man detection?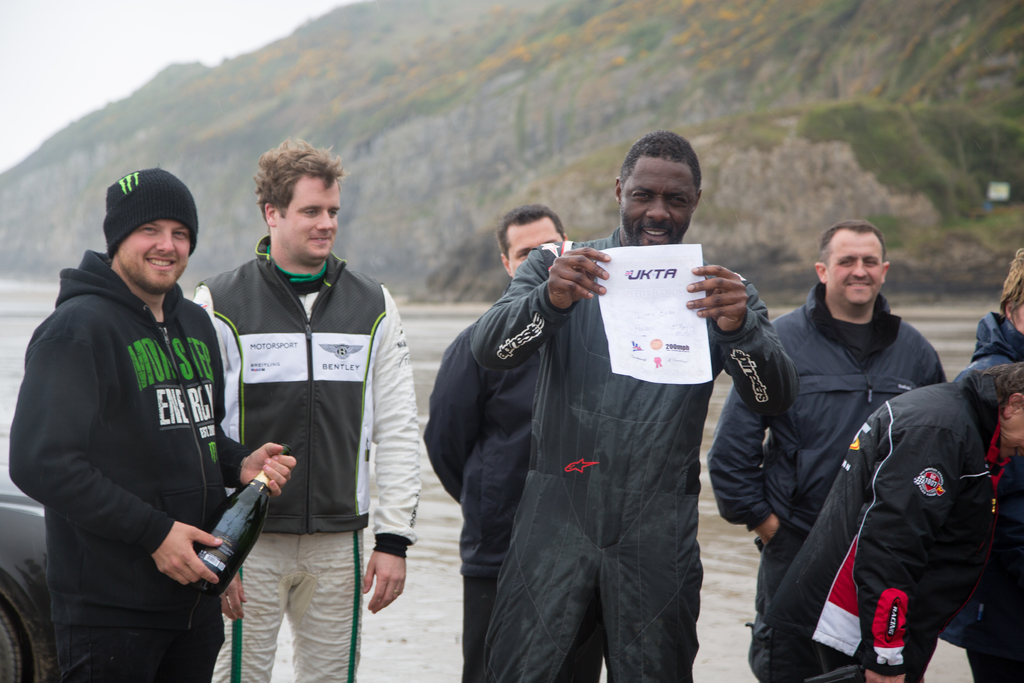
crop(704, 220, 950, 682)
